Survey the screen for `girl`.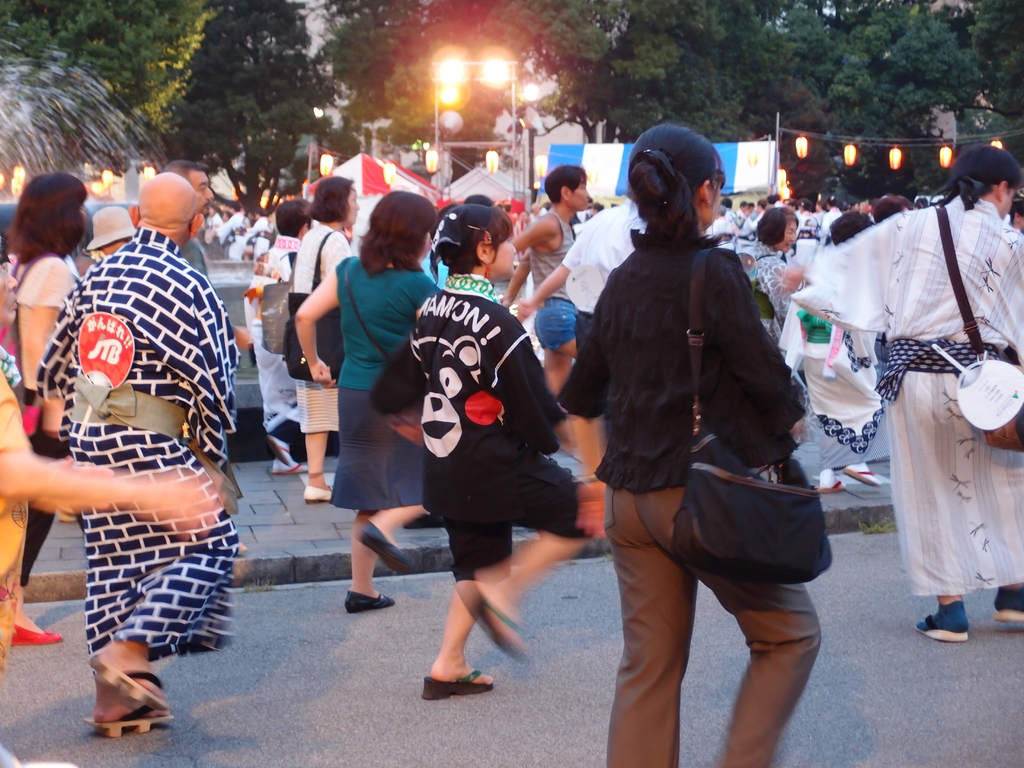
Survey found: Rect(226, 214, 292, 261).
